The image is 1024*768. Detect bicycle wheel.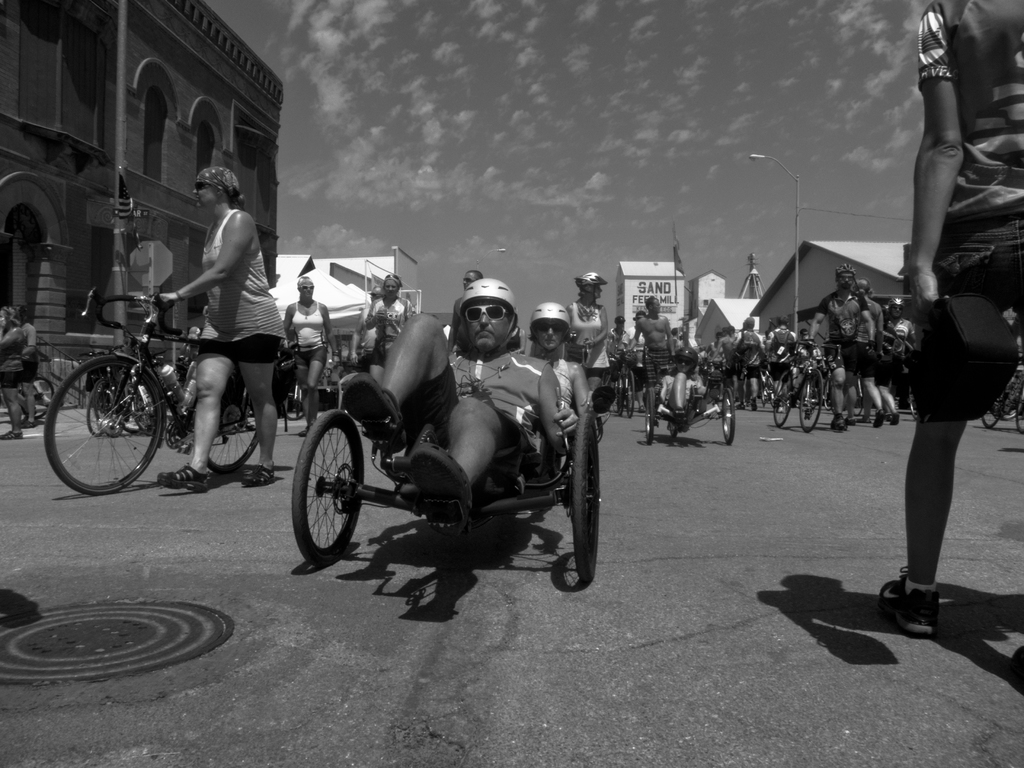
Detection: <region>45, 364, 166, 493</region>.
